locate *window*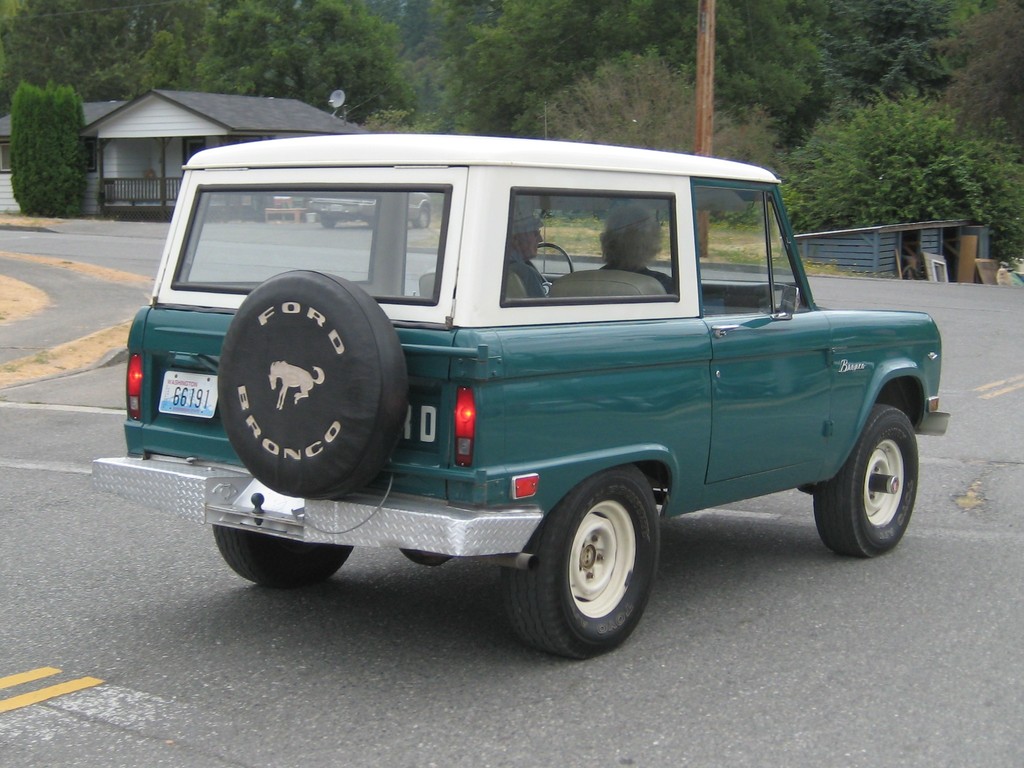
detection(497, 189, 680, 300)
